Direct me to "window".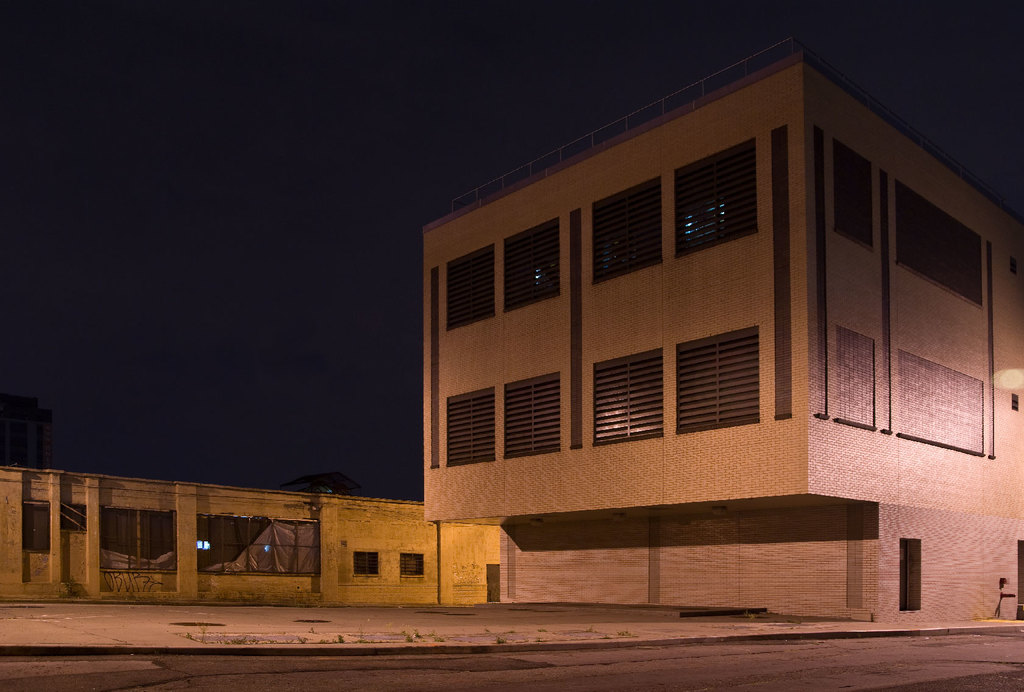
Direction: 593 351 663 445.
